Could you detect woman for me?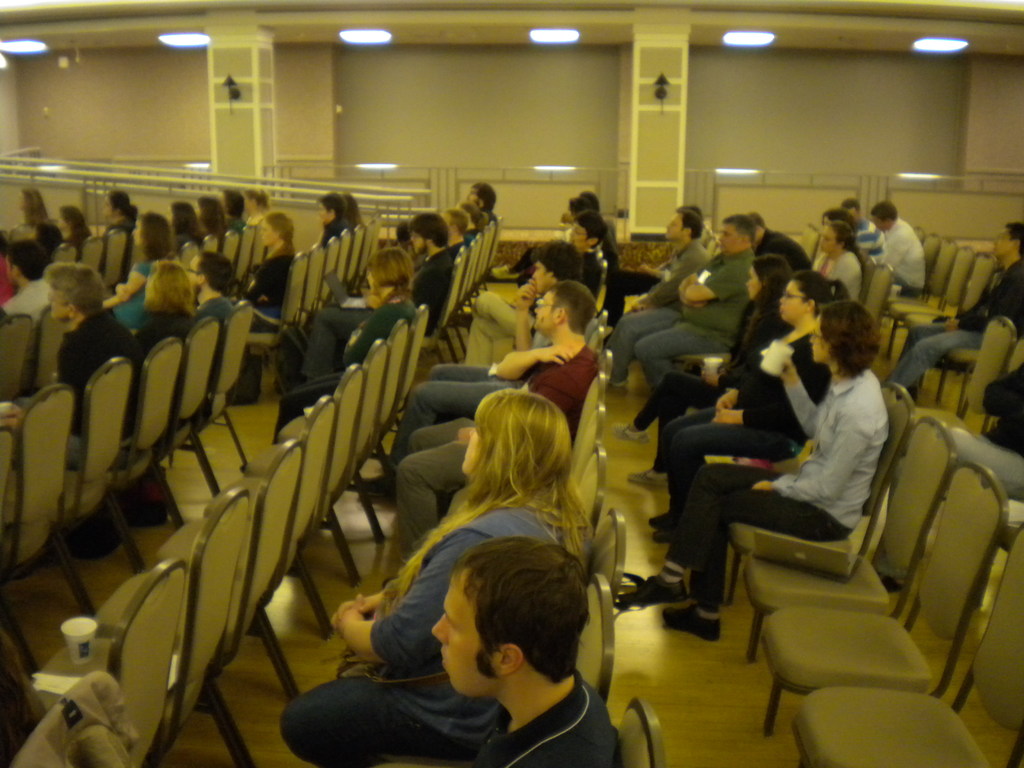
Detection result: box(278, 390, 593, 767).
